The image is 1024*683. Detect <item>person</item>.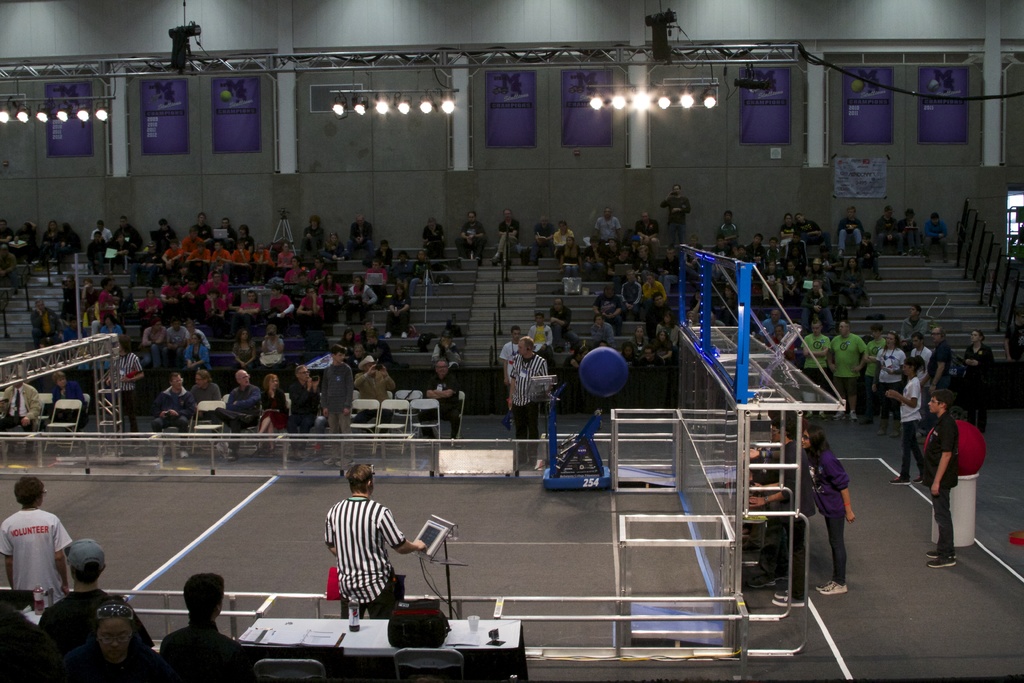
Detection: box(643, 267, 668, 305).
